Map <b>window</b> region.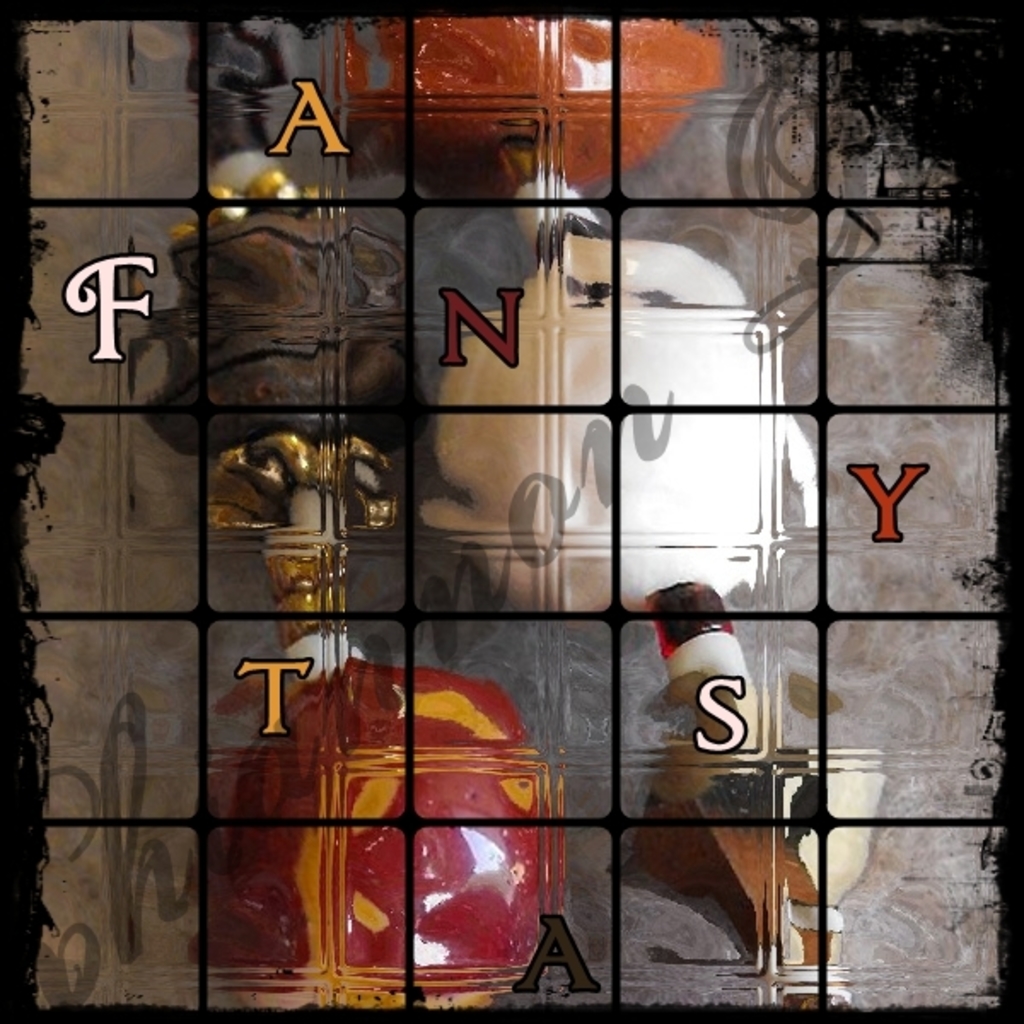
Mapped to left=0, top=0, right=1017, bottom=1015.
